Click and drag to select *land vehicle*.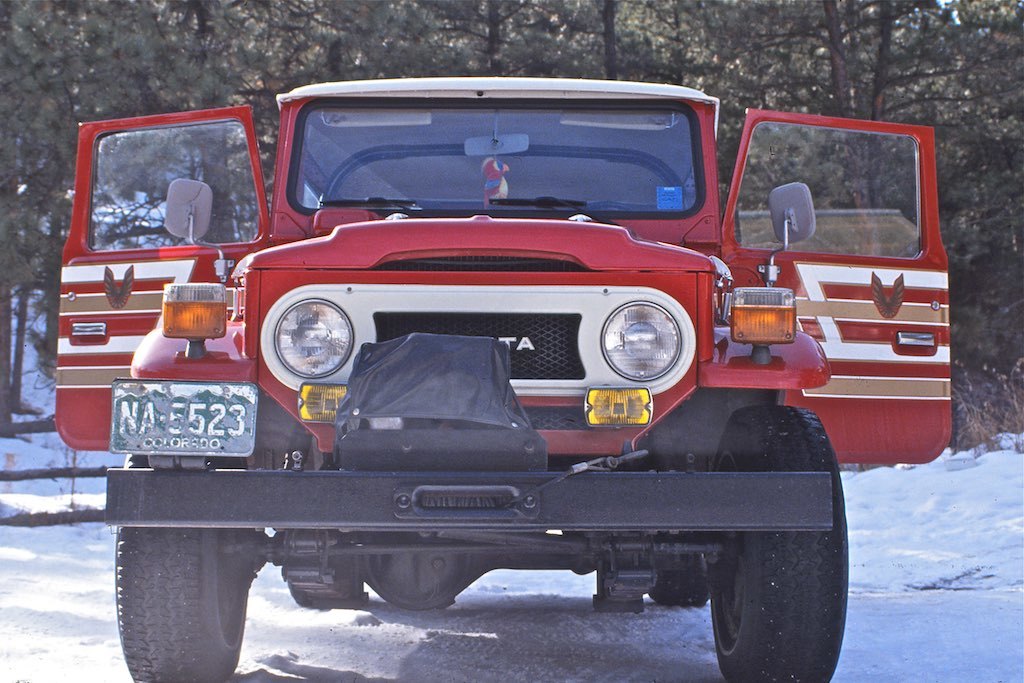
Selection: left=77, top=71, right=926, bottom=646.
